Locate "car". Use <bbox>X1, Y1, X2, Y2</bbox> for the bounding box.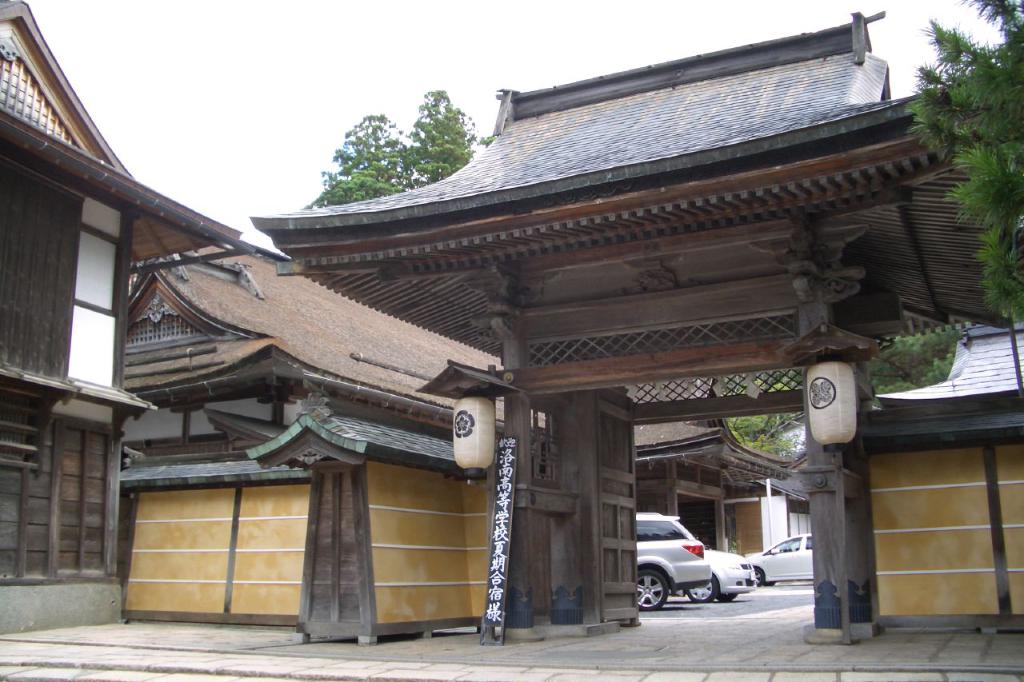
<bbox>626, 525, 722, 622</bbox>.
